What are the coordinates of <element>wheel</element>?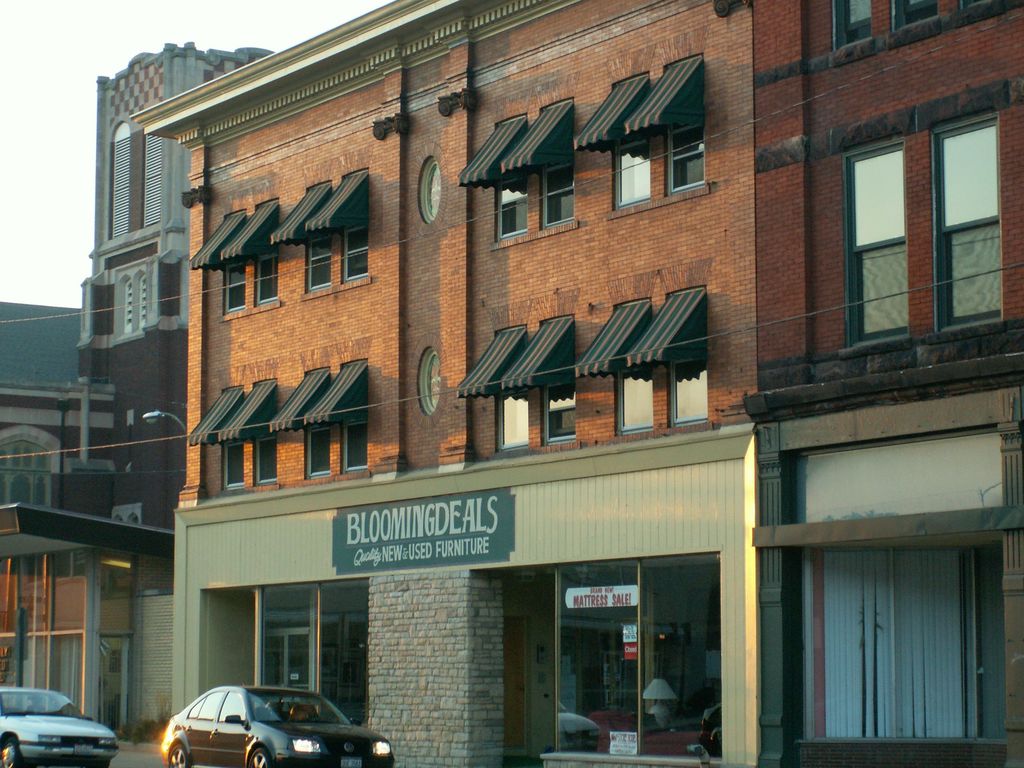
box=[248, 748, 271, 767].
